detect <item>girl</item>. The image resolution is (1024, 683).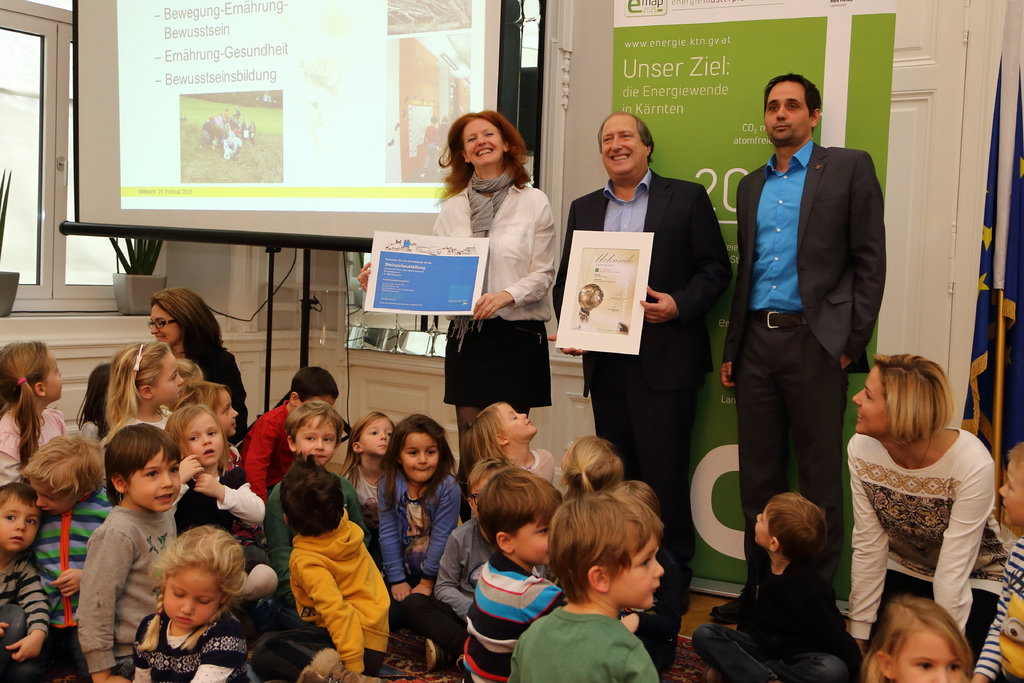
125/522/257/682.
